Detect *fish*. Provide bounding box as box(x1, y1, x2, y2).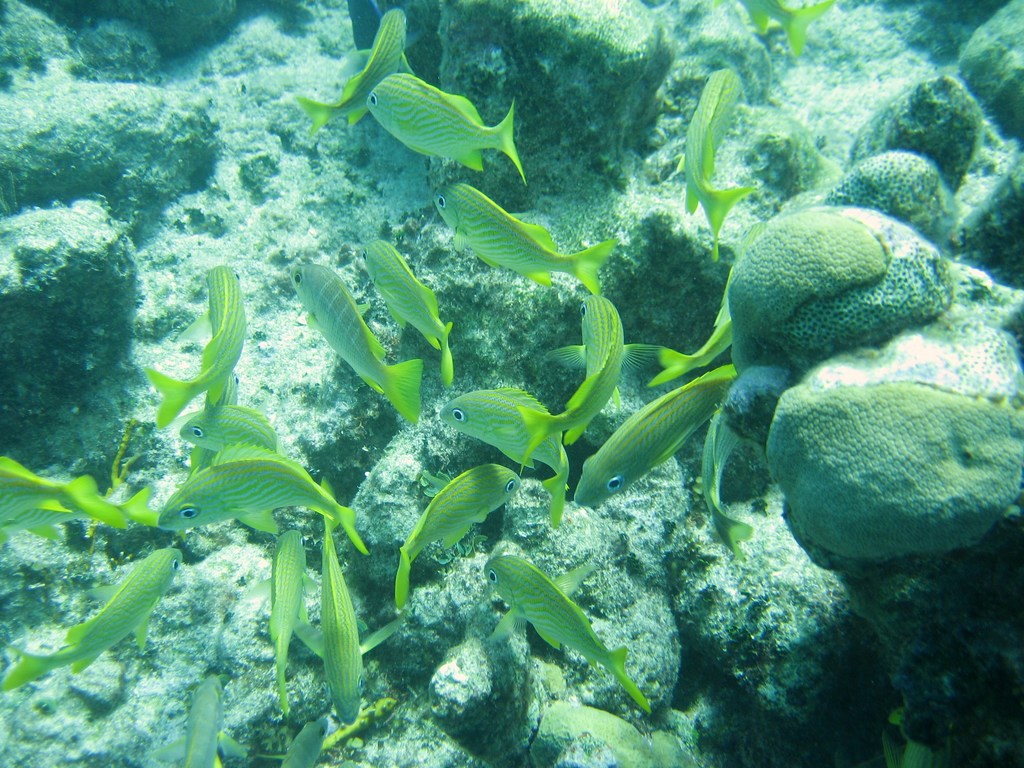
box(0, 551, 184, 690).
